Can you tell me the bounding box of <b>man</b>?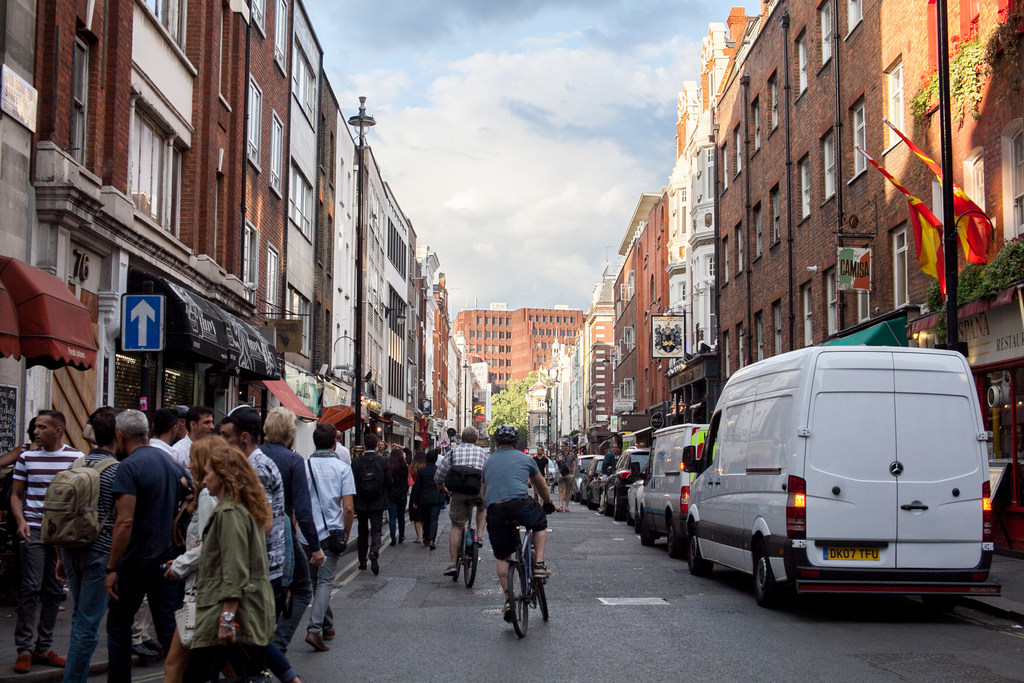
(left=168, top=409, right=190, bottom=448).
